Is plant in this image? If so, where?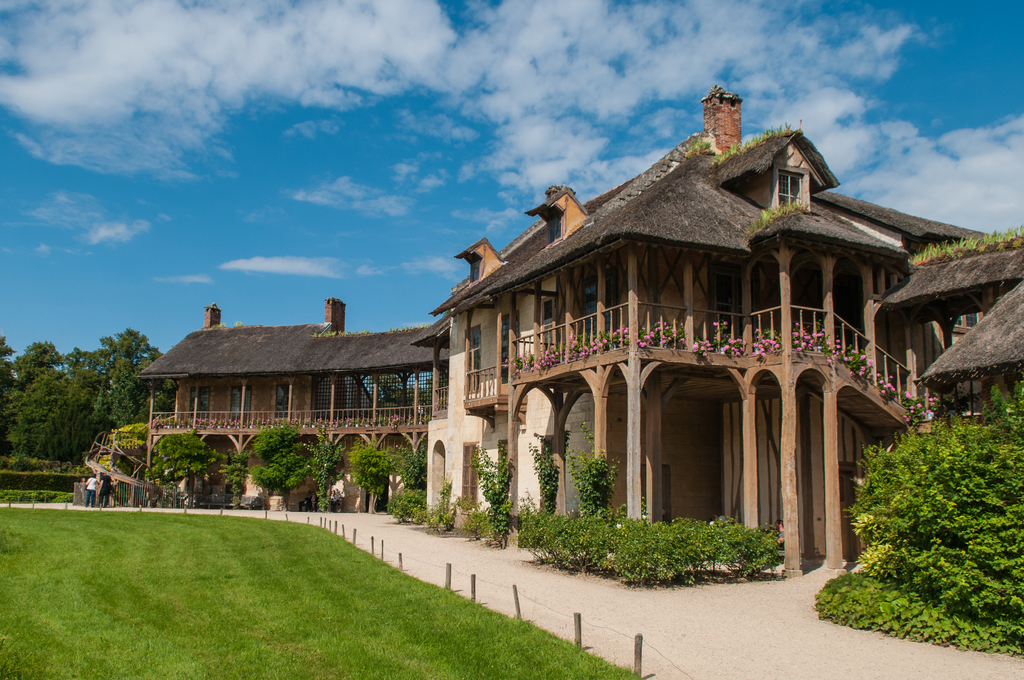
Yes, at (700, 138, 711, 151).
